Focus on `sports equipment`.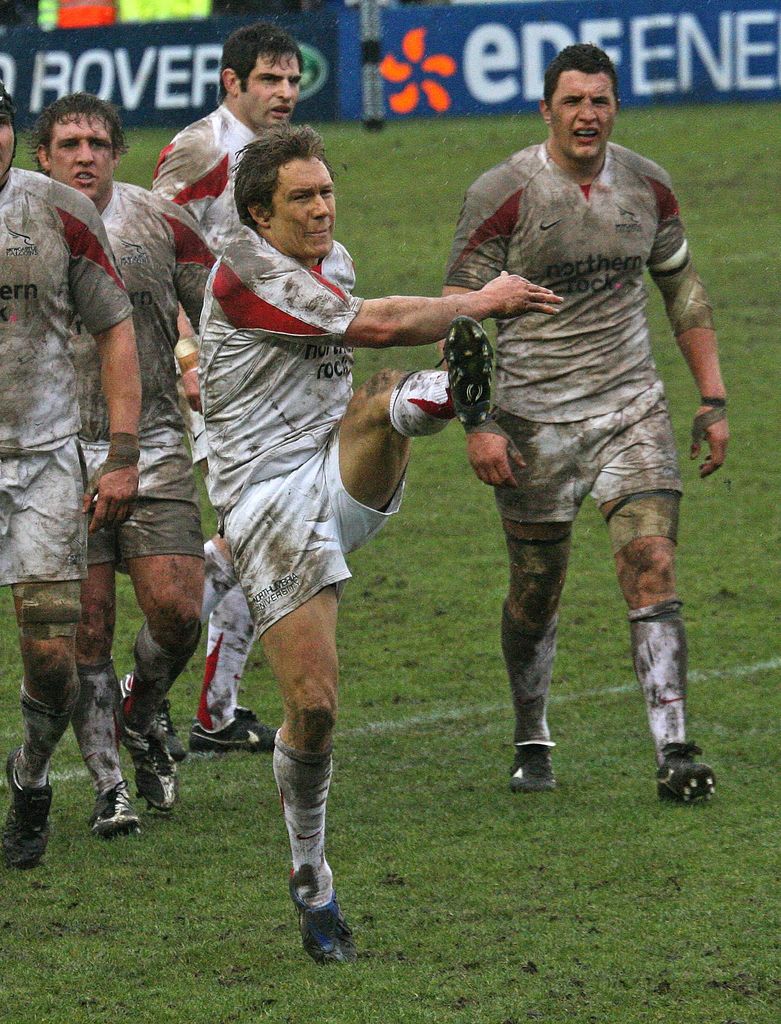
Focused at crop(444, 316, 494, 428).
